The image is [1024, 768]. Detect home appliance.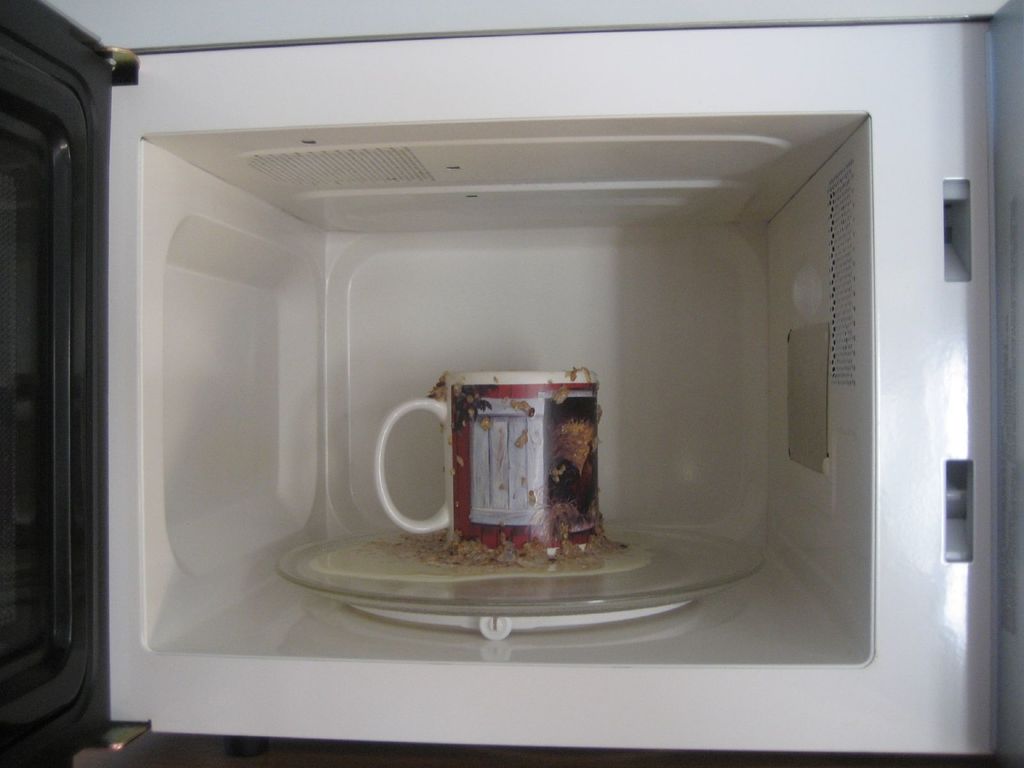
Detection: rect(0, 0, 996, 767).
